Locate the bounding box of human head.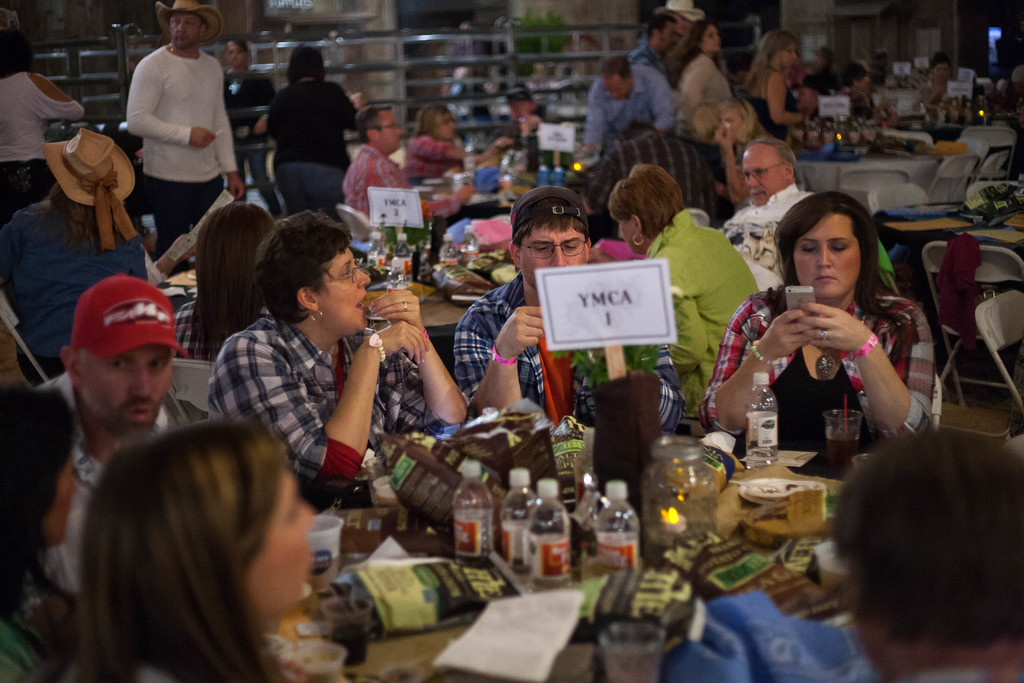
Bounding box: {"left": 813, "top": 438, "right": 1023, "bottom": 669}.
